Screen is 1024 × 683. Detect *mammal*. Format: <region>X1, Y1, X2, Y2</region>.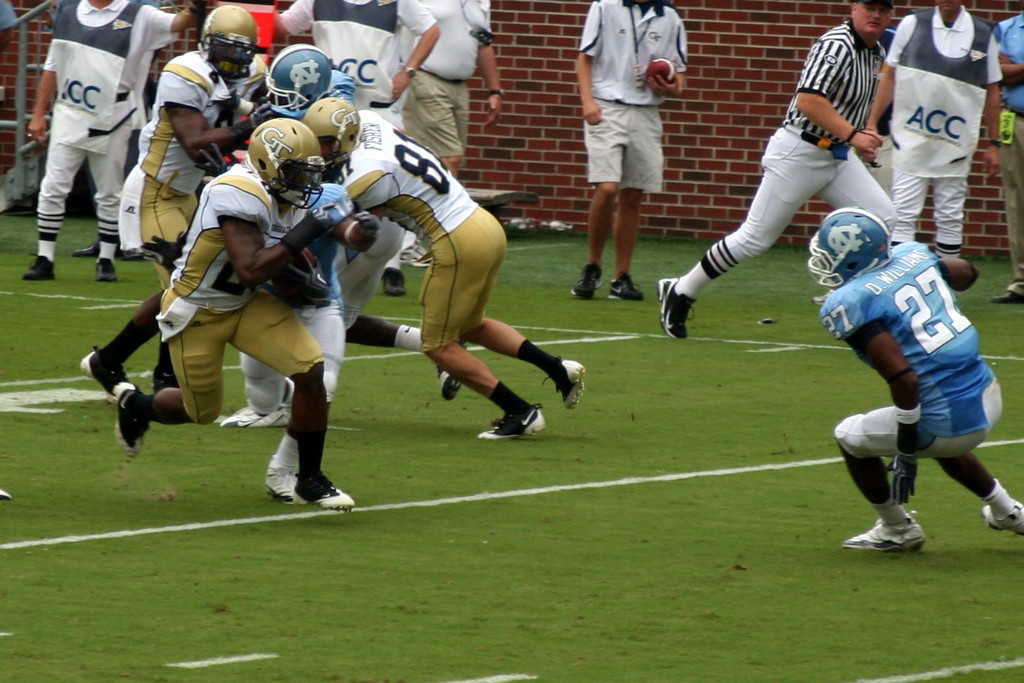
<region>104, 123, 350, 501</region>.
